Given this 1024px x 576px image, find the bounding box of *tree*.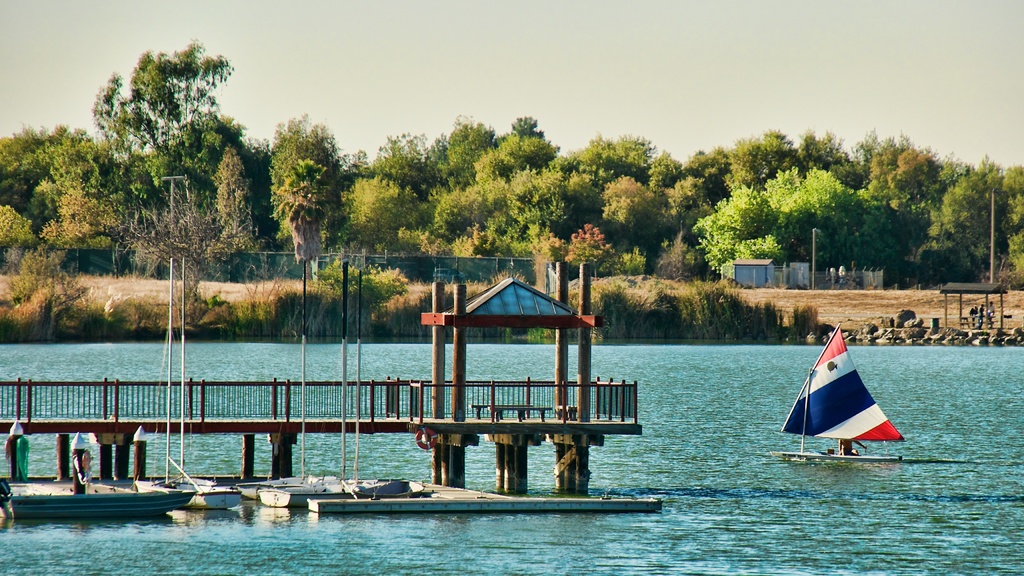
<region>425, 160, 577, 257</region>.
